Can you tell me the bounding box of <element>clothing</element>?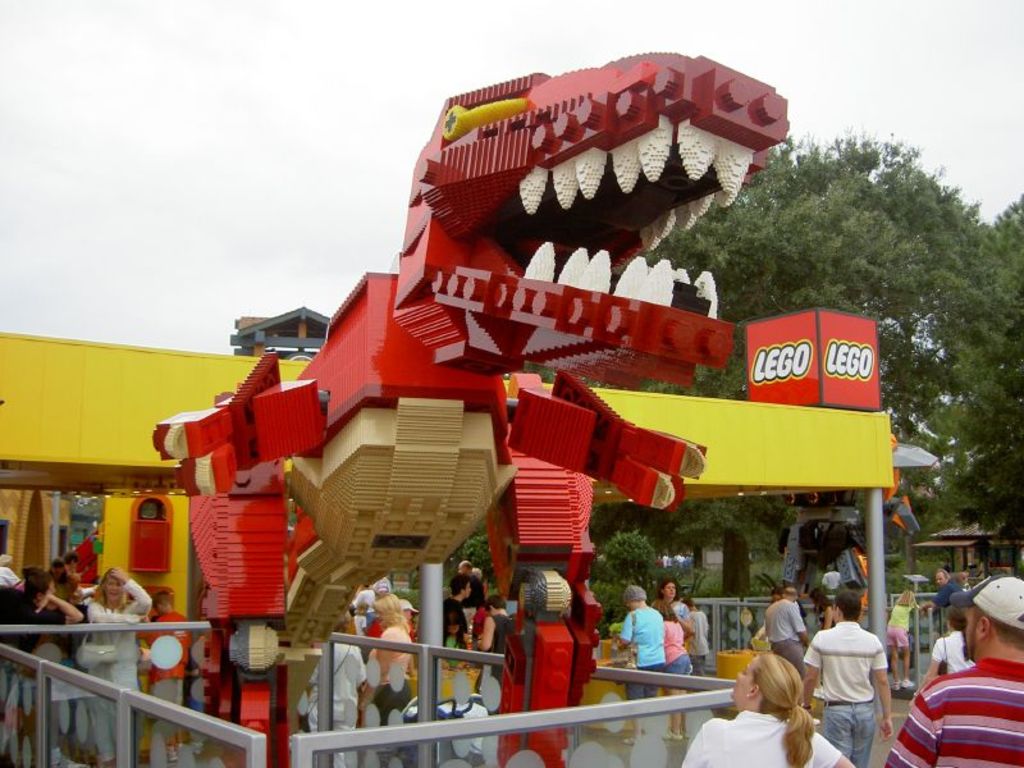
(x1=931, y1=571, x2=964, y2=627).
